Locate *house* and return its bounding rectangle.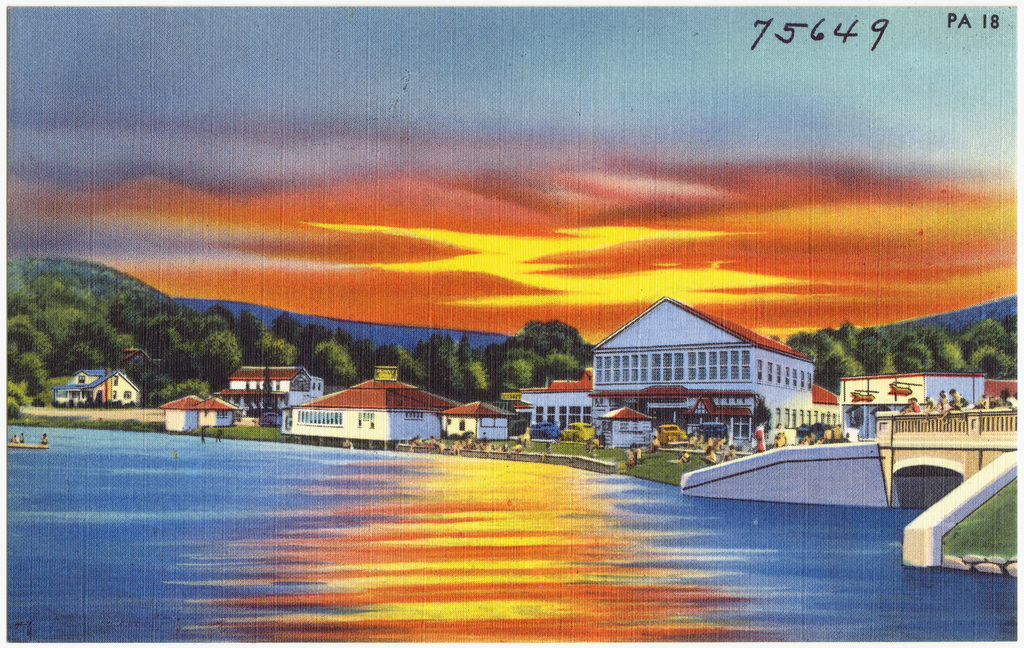
[575,296,845,450].
